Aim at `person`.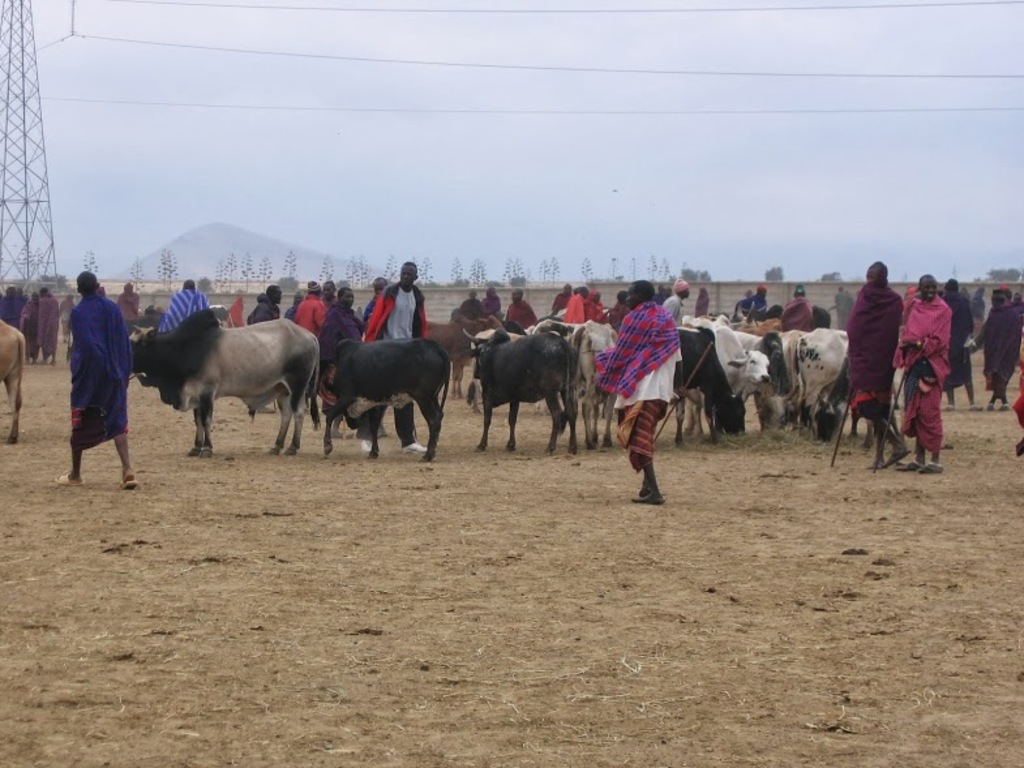
Aimed at pyautogui.locateOnScreen(164, 279, 206, 331).
